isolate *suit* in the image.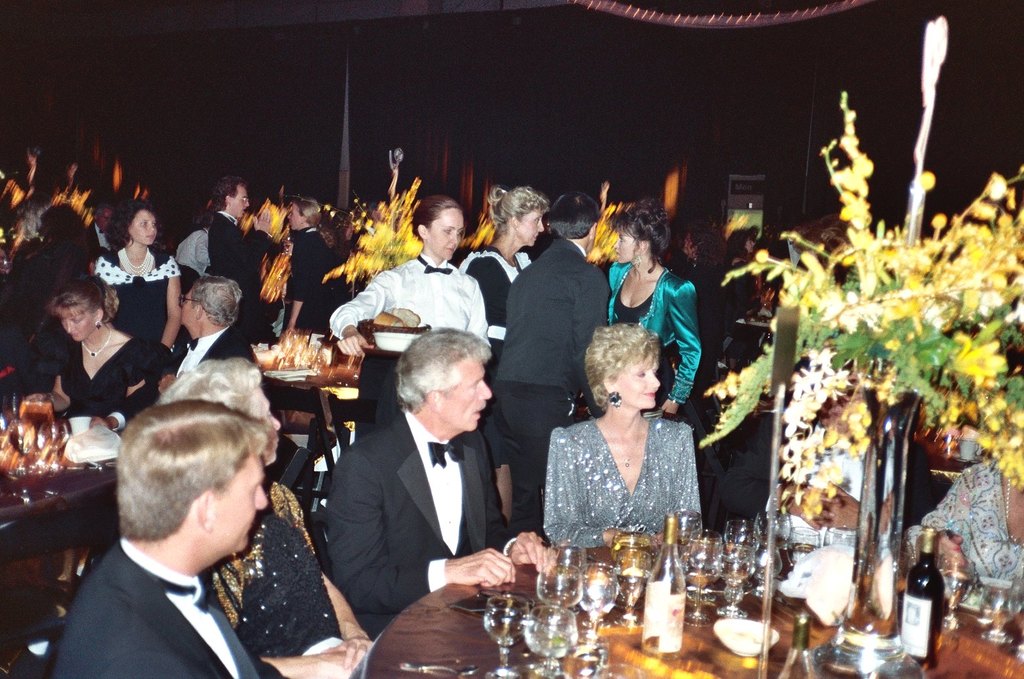
Isolated region: box(207, 210, 273, 340).
